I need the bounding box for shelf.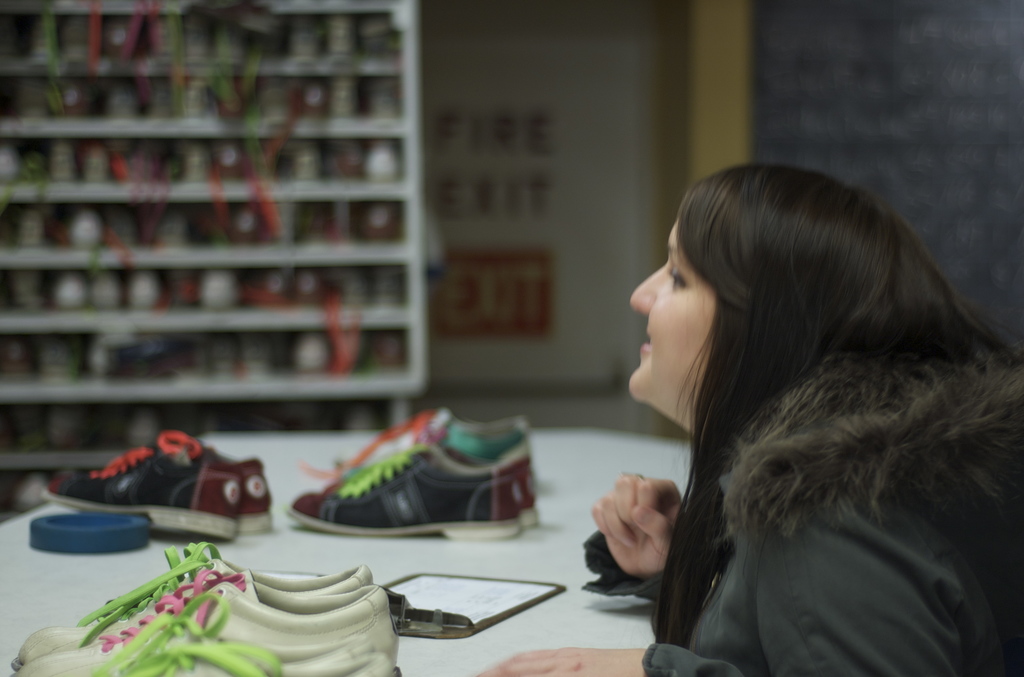
Here it is: l=0, t=60, r=426, b=135.
